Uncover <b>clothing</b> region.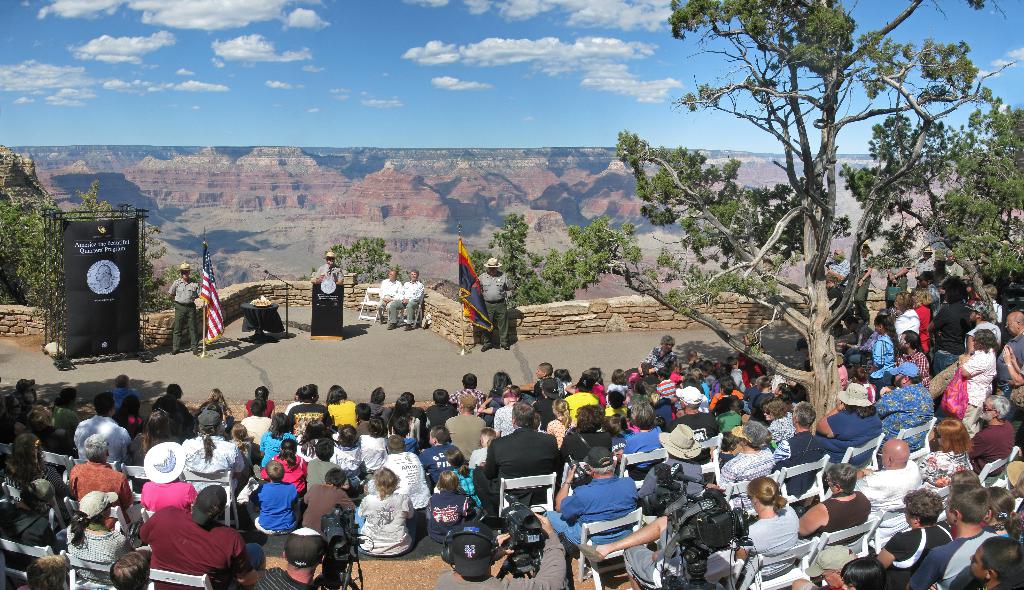
Uncovered: (131, 488, 230, 570).
